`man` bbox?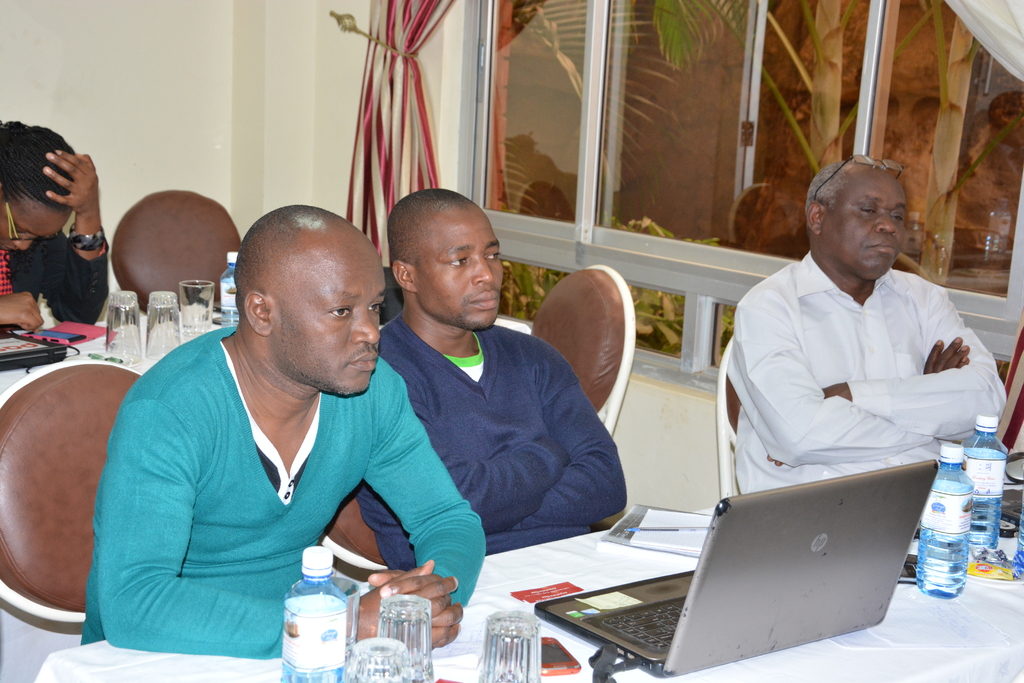
723/157/1007/493
